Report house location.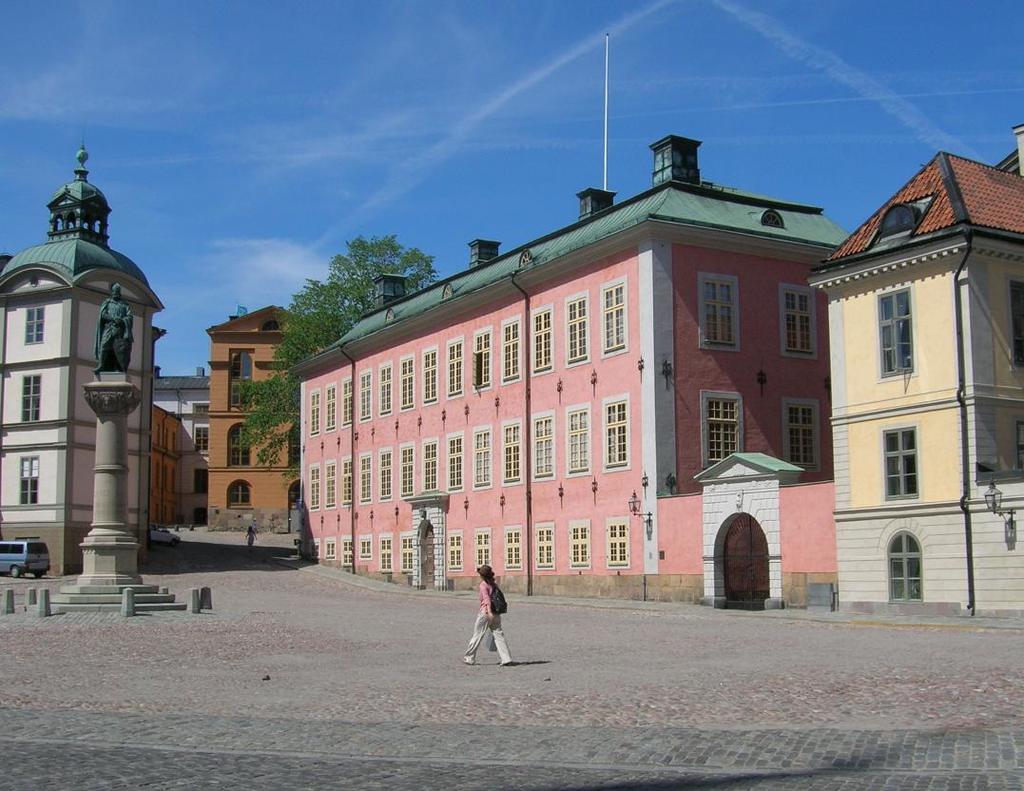
Report: <box>196,292,299,532</box>.
